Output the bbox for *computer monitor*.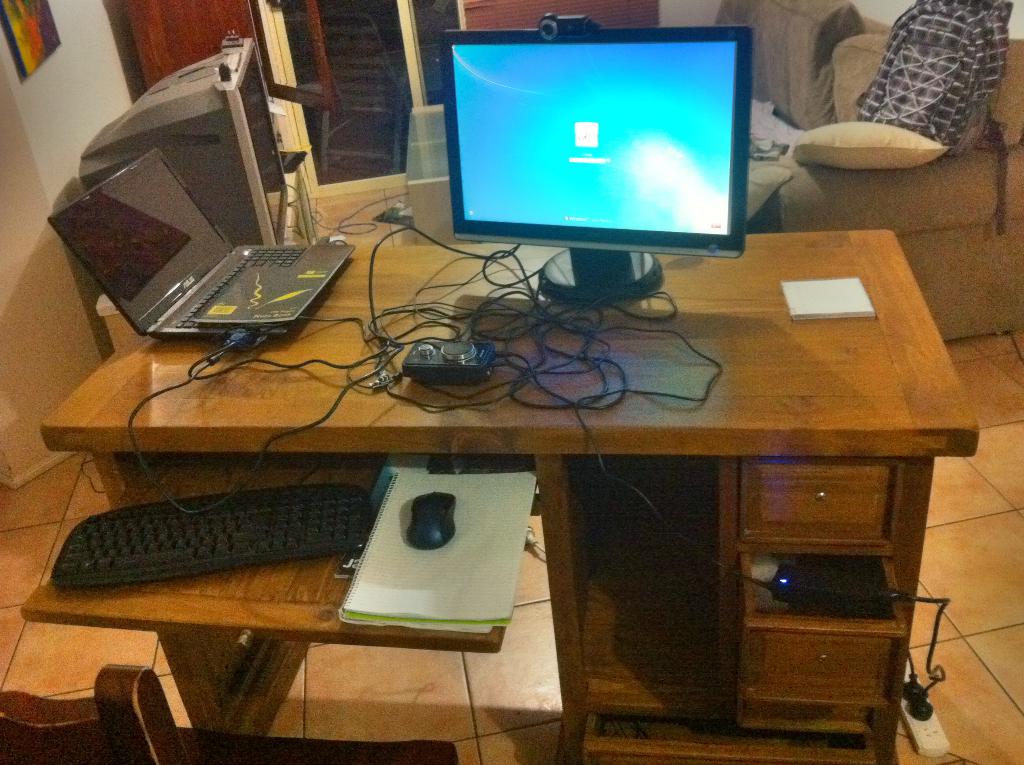
BBox(426, 22, 772, 295).
